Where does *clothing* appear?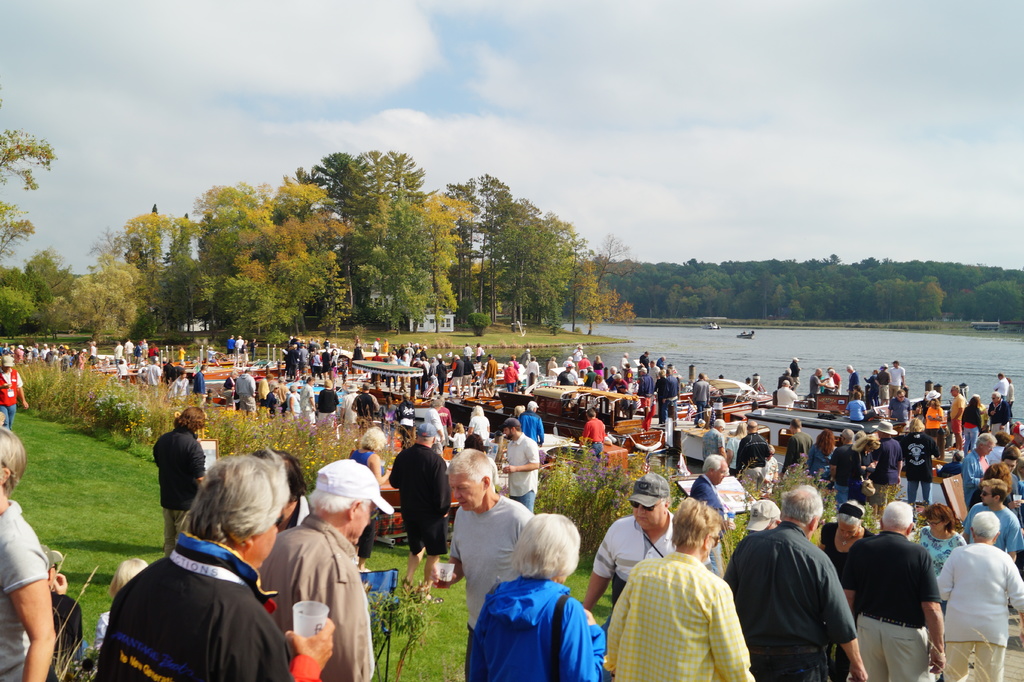
Appears at pyautogui.locateOnScreen(276, 381, 285, 405).
